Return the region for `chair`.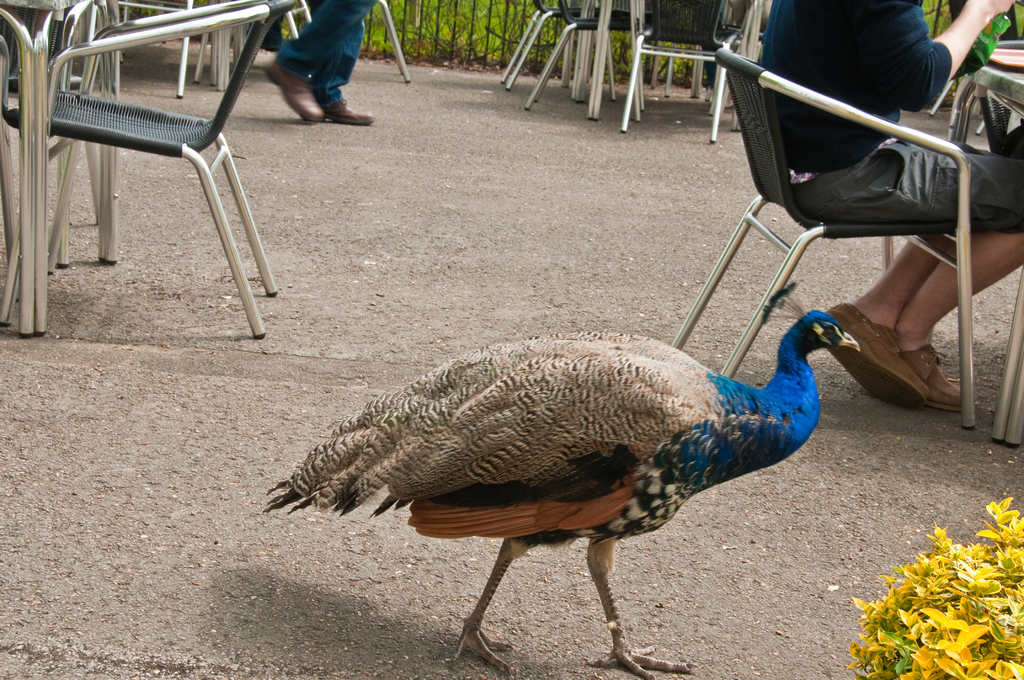
rect(44, 10, 299, 343).
